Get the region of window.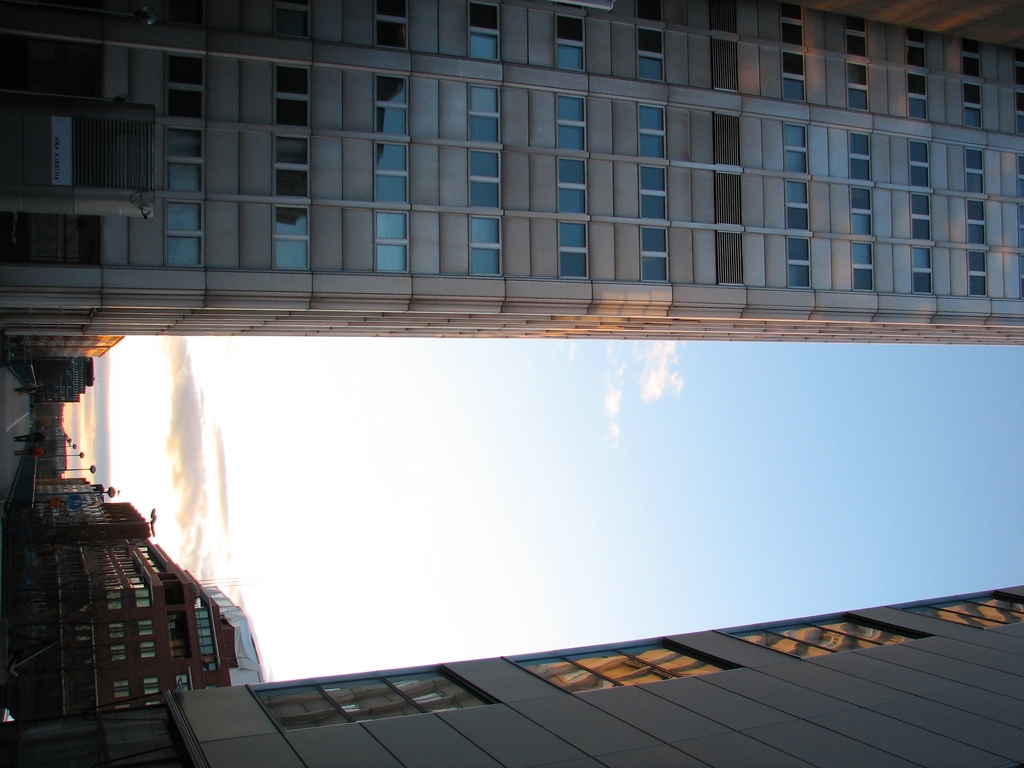
x1=778, y1=0, x2=801, y2=45.
